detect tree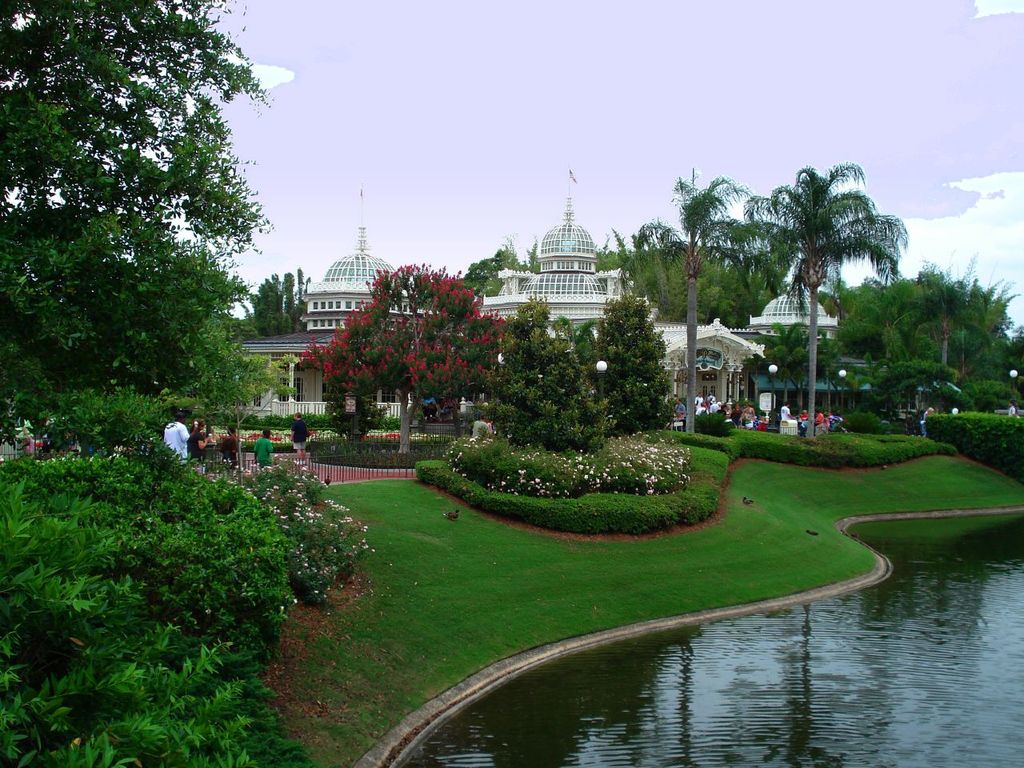
select_region(27, 9, 284, 536)
